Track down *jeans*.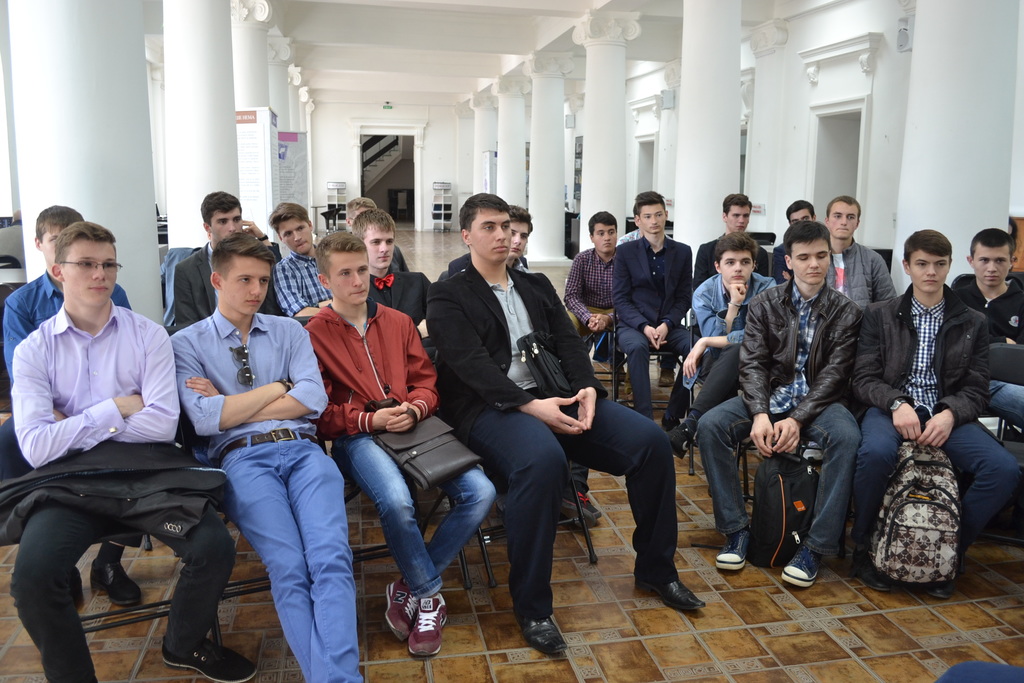
Tracked to {"x1": 0, "y1": 506, "x2": 235, "y2": 681}.
